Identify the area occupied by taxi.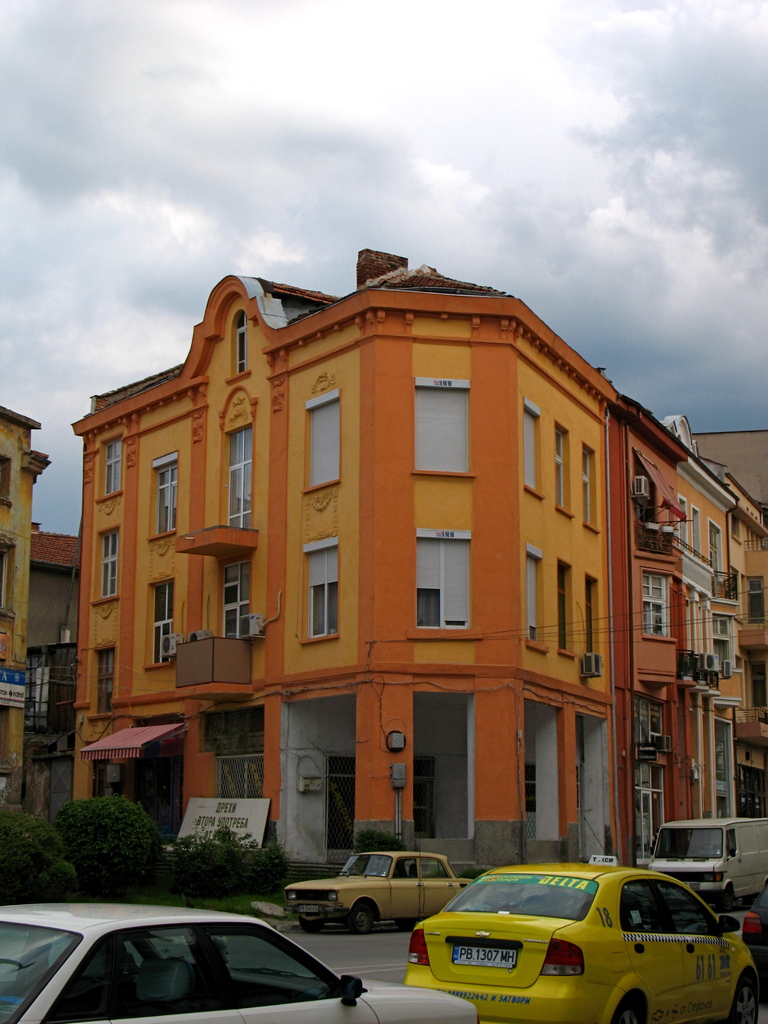
Area: (377,846,765,1021).
